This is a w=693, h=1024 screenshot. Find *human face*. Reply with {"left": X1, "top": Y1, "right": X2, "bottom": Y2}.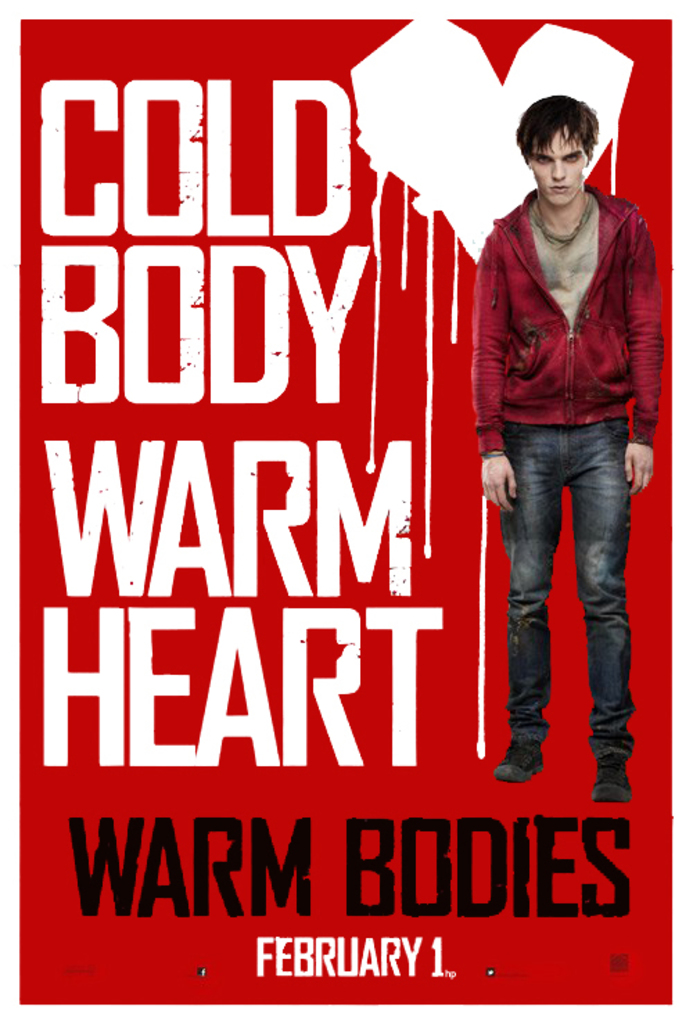
{"left": 525, "top": 134, "right": 589, "bottom": 206}.
